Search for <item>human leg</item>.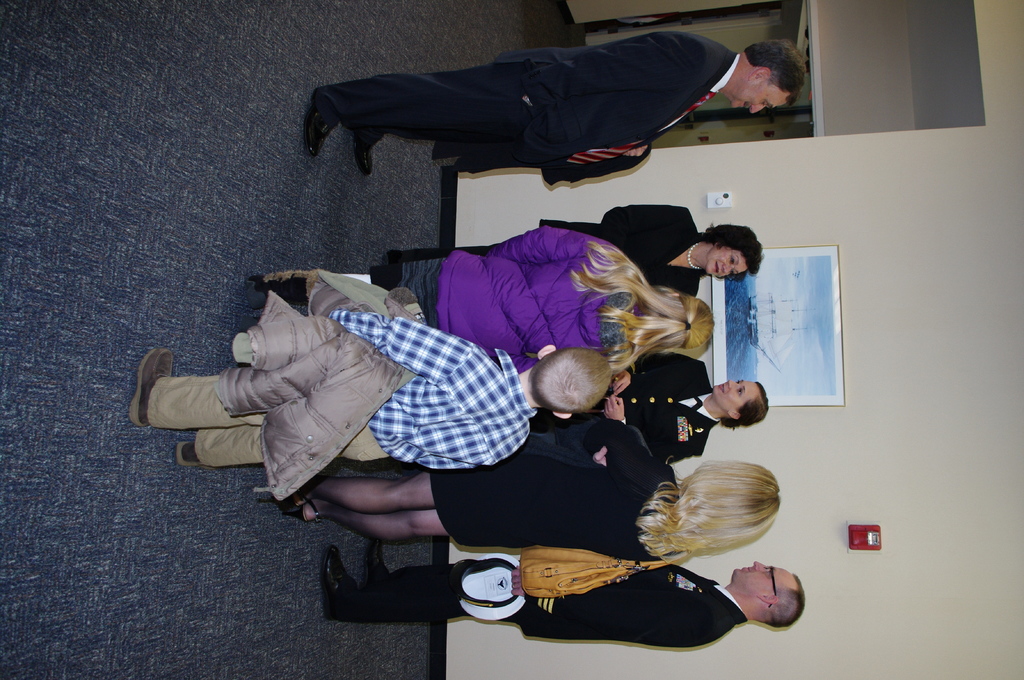
Found at 291:498:449:542.
